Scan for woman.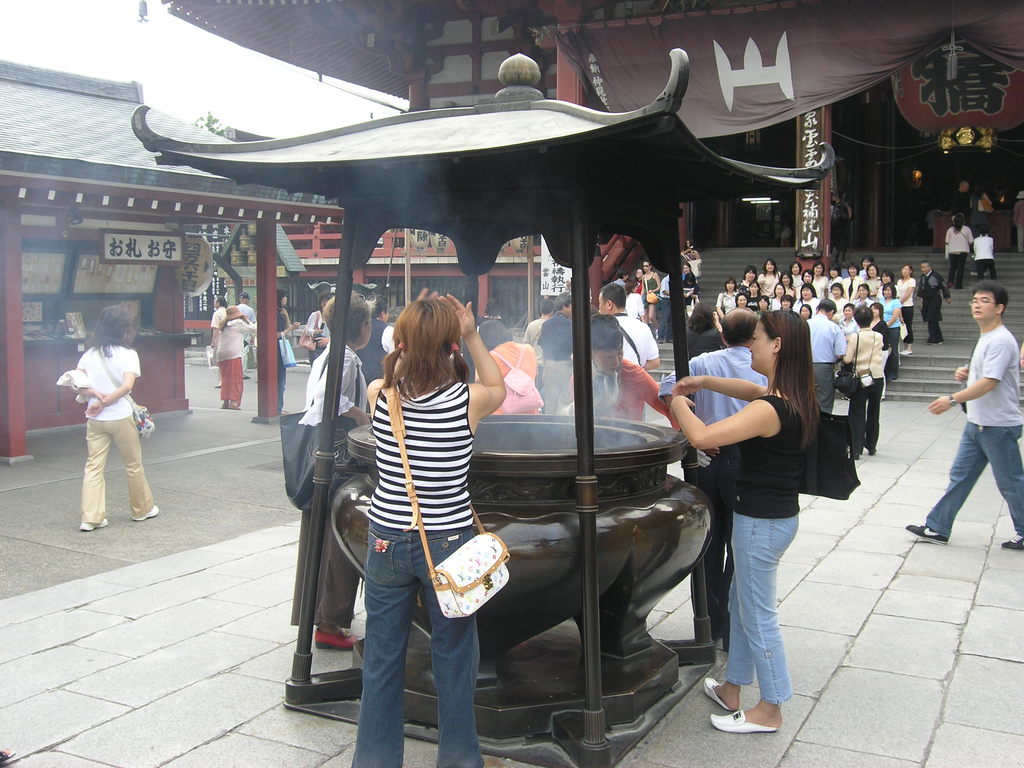
Scan result: [left=675, top=285, right=838, bottom=750].
